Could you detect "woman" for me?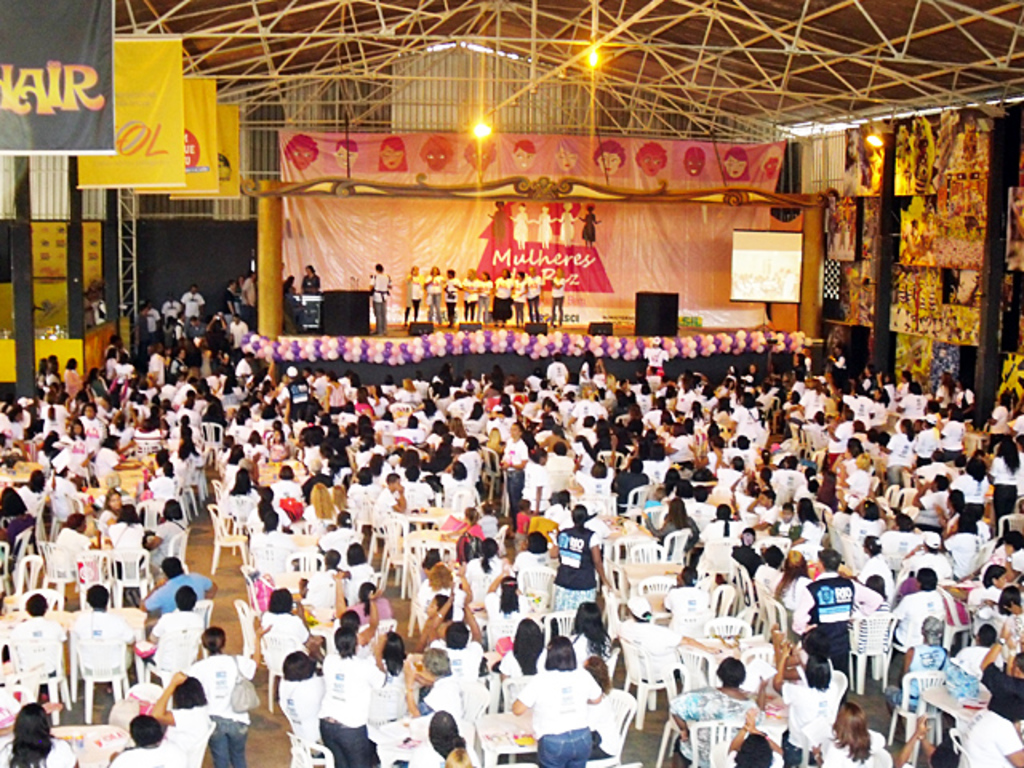
Detection result: 523:392:536:419.
